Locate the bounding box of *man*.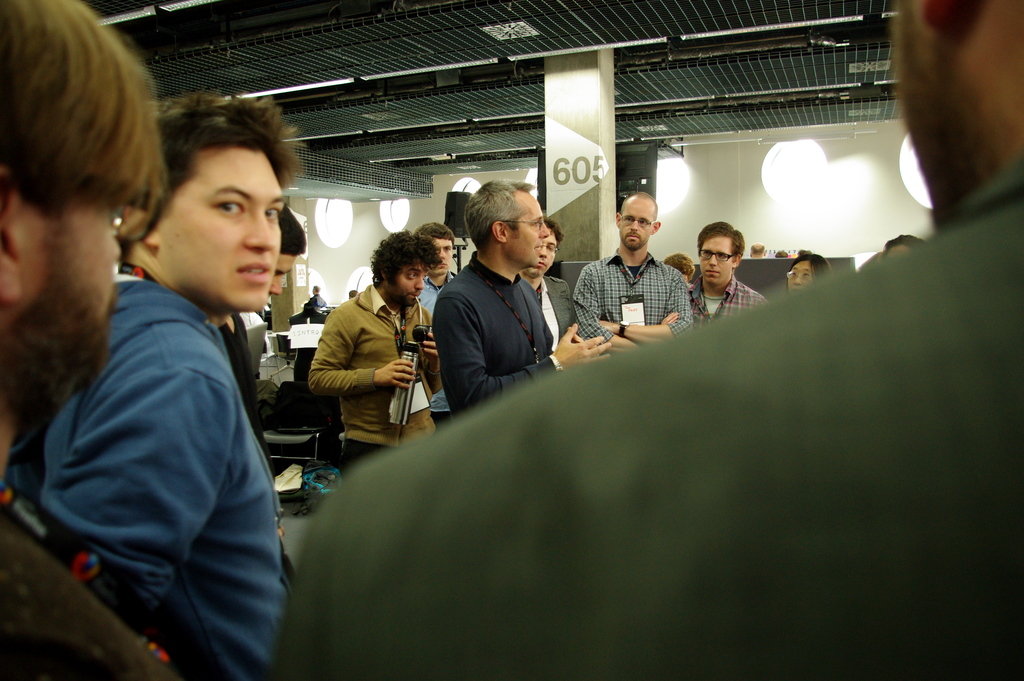
Bounding box: [left=686, top=215, right=769, bottom=327].
